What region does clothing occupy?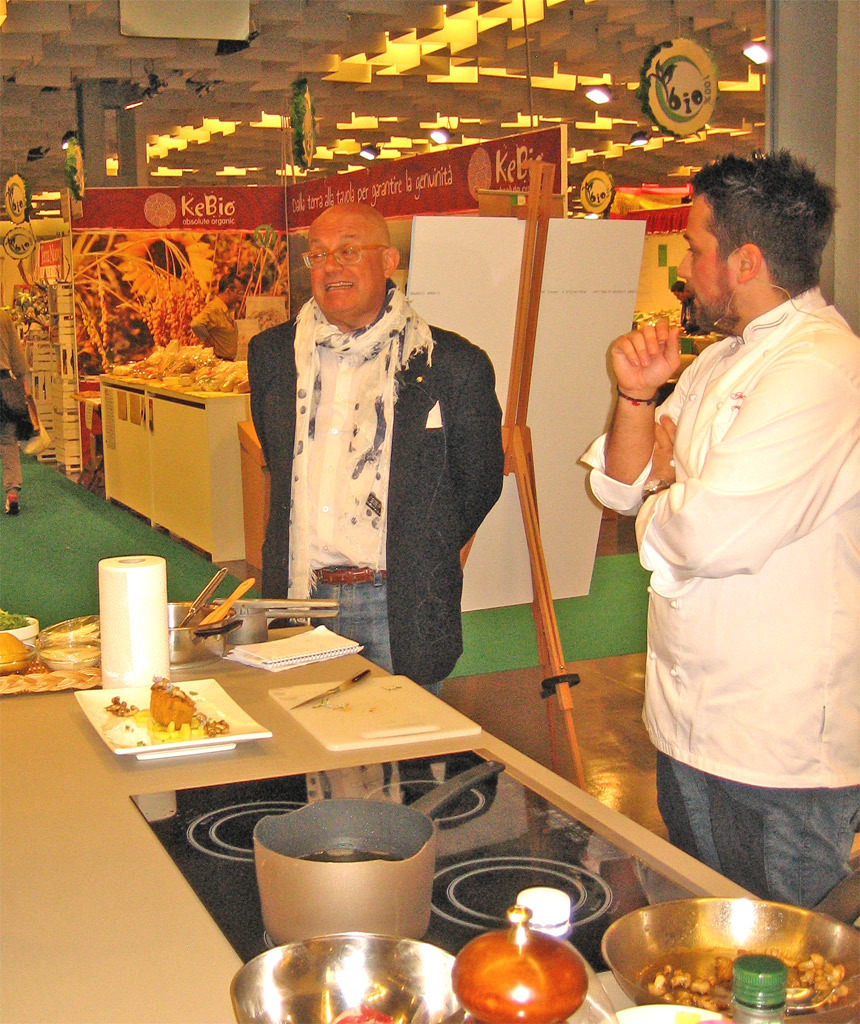
locate(243, 280, 489, 689).
